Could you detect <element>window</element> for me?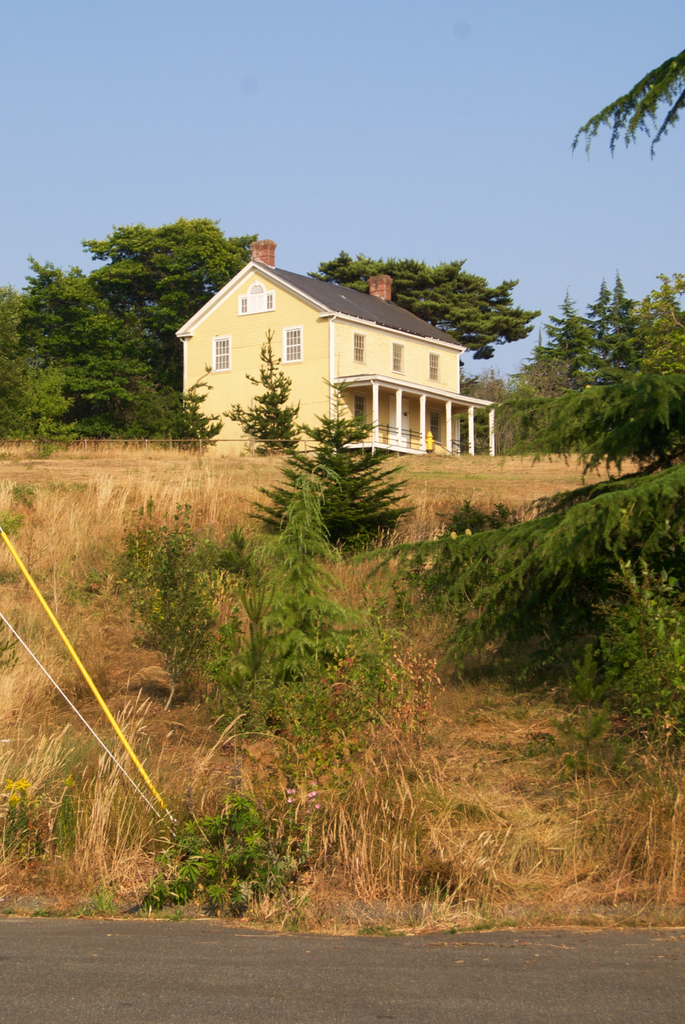
Detection result: detection(353, 332, 362, 363).
